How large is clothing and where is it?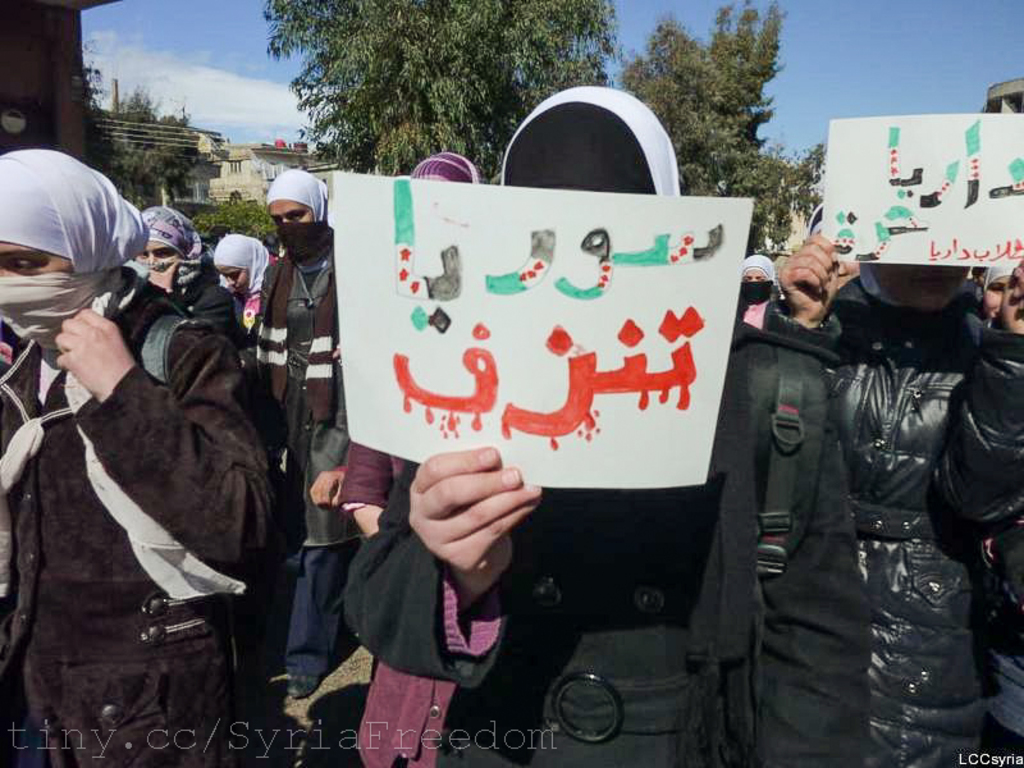
Bounding box: l=14, t=265, r=294, b=748.
